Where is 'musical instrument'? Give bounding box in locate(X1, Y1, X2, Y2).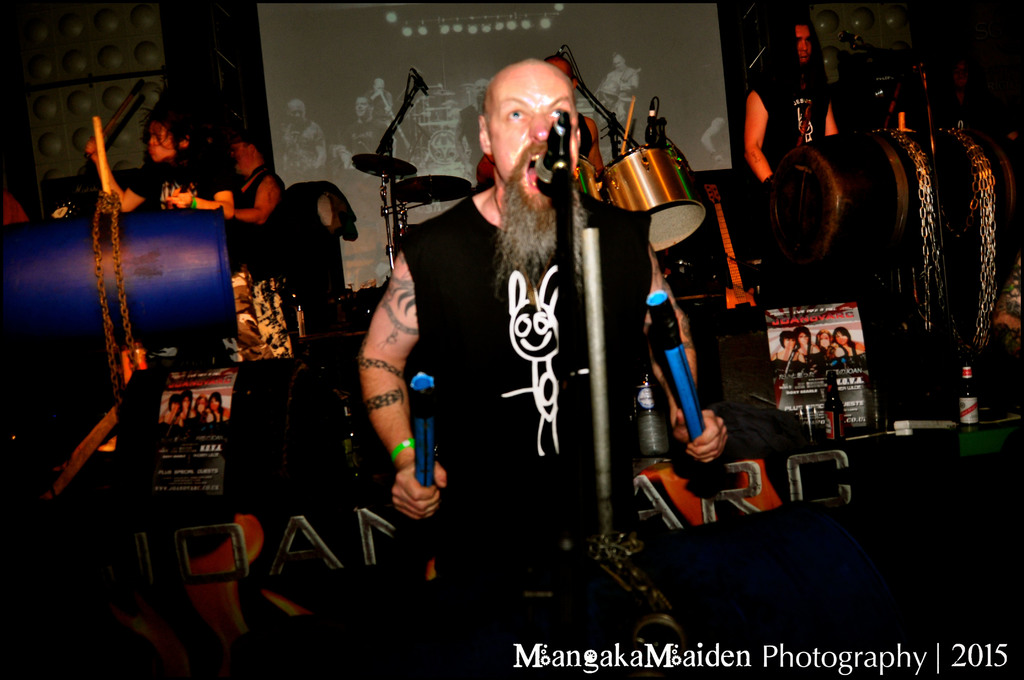
locate(760, 124, 1023, 279).
